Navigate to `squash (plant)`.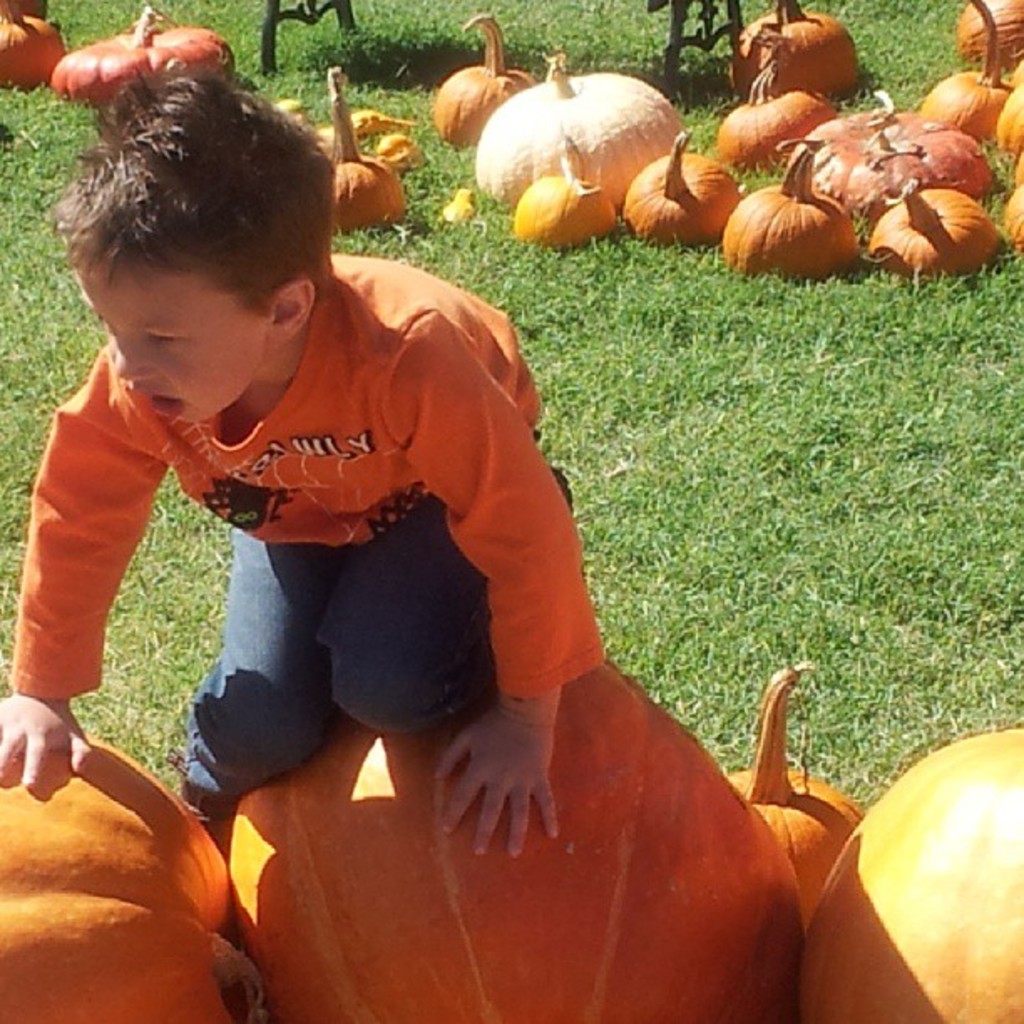
Navigation target: 47,5,233,95.
